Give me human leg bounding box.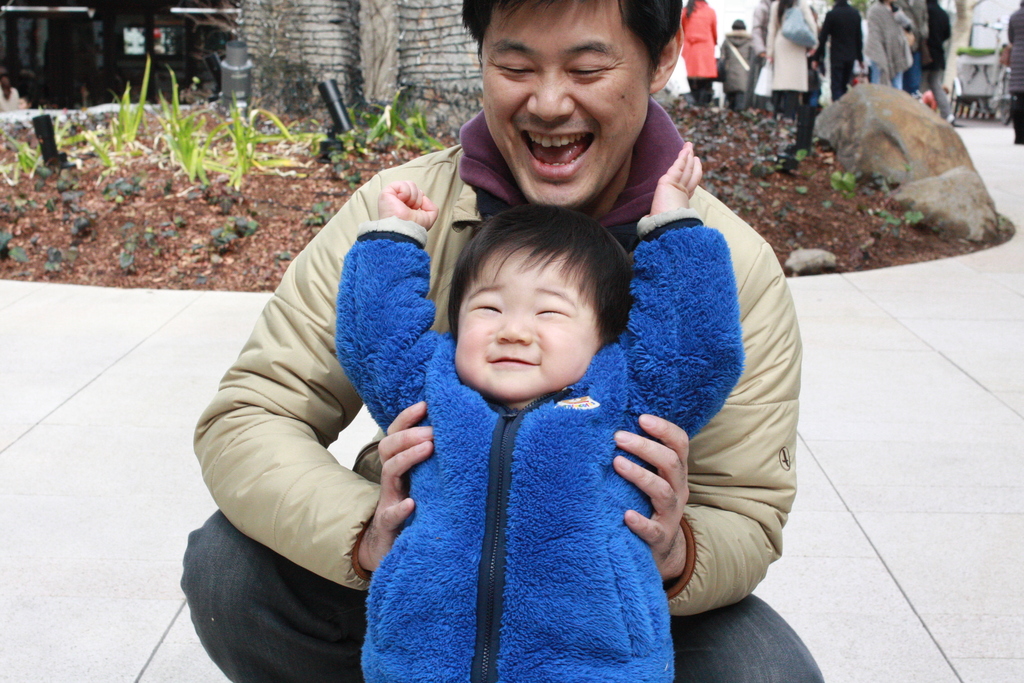
<bbox>830, 64, 842, 99</bbox>.
